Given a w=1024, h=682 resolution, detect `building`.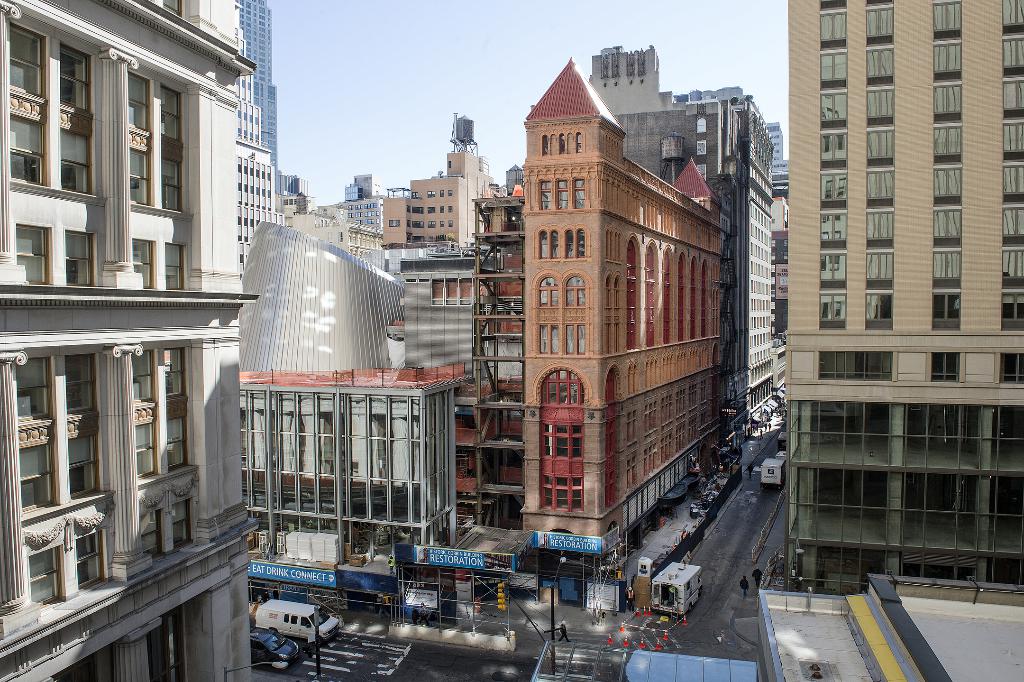
x1=239, y1=40, x2=285, y2=277.
